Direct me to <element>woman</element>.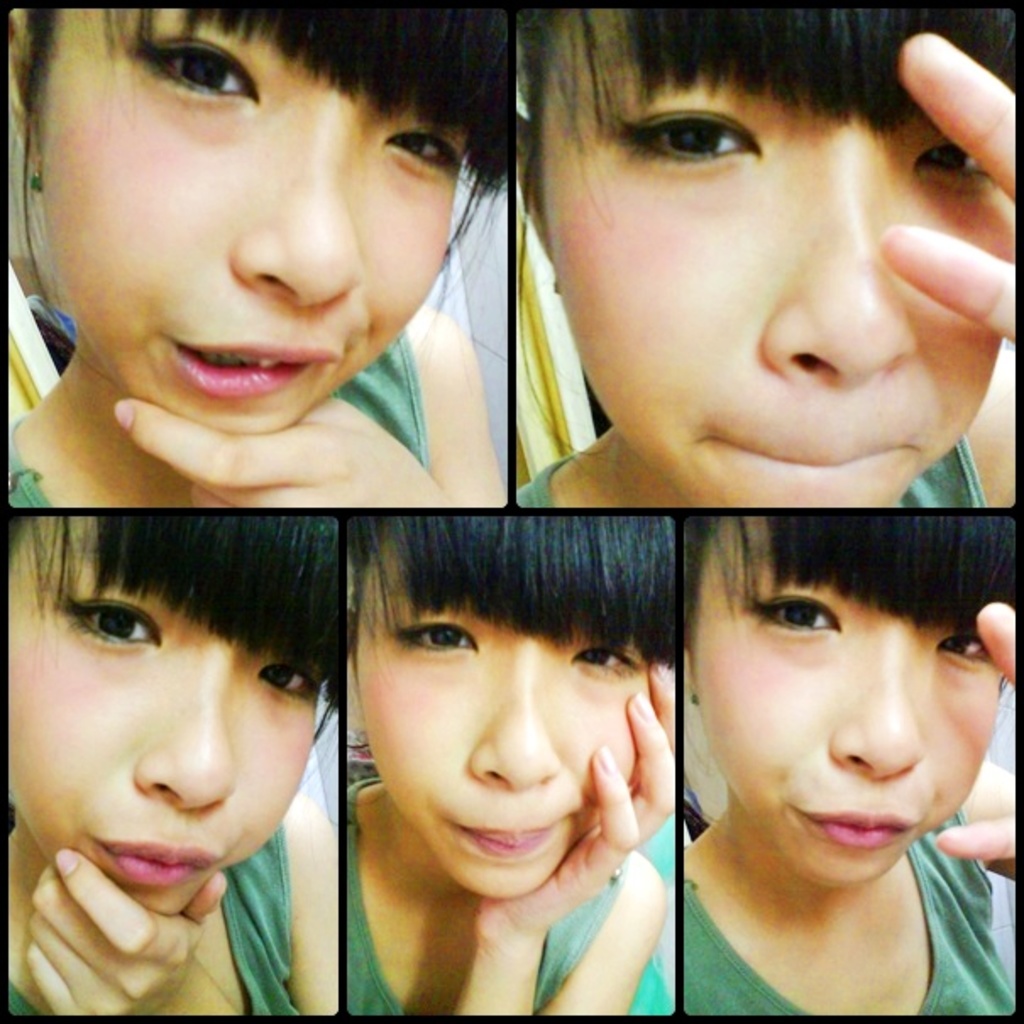
Direction: crop(340, 511, 675, 1009).
